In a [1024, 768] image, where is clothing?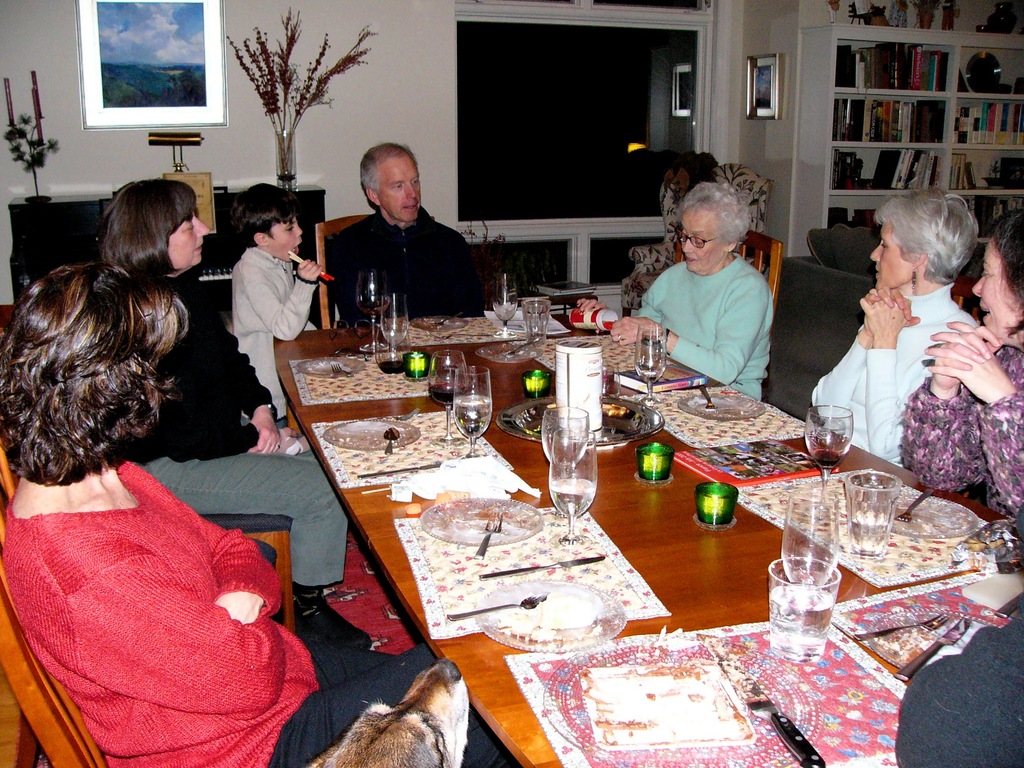
896/323/1023/520.
